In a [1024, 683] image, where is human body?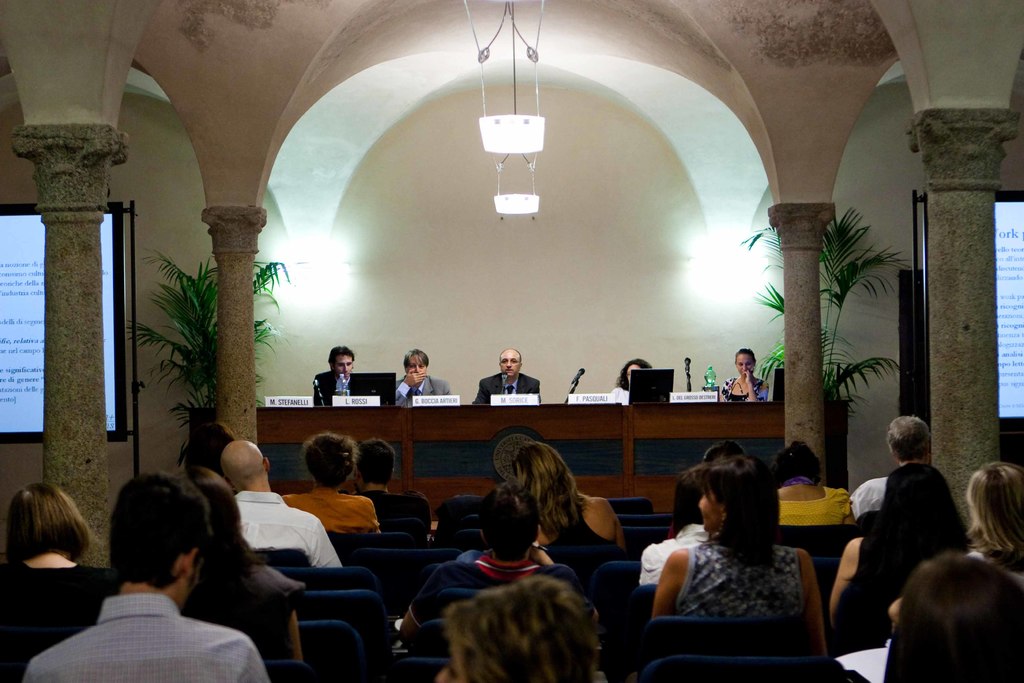
box=[1, 560, 115, 594].
